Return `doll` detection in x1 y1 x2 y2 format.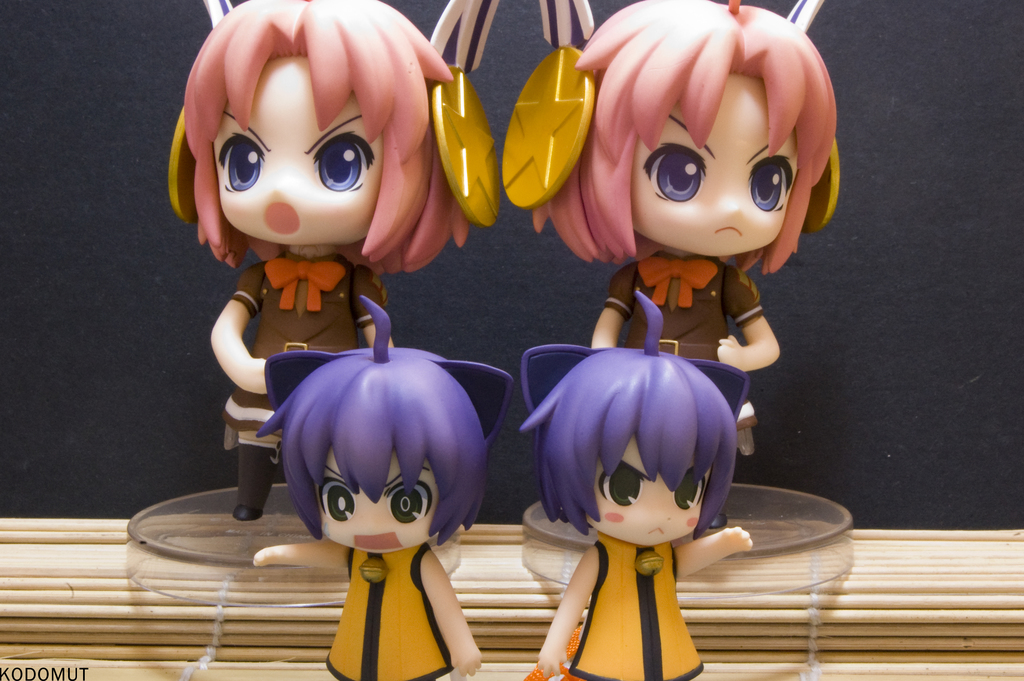
159 1 499 527.
